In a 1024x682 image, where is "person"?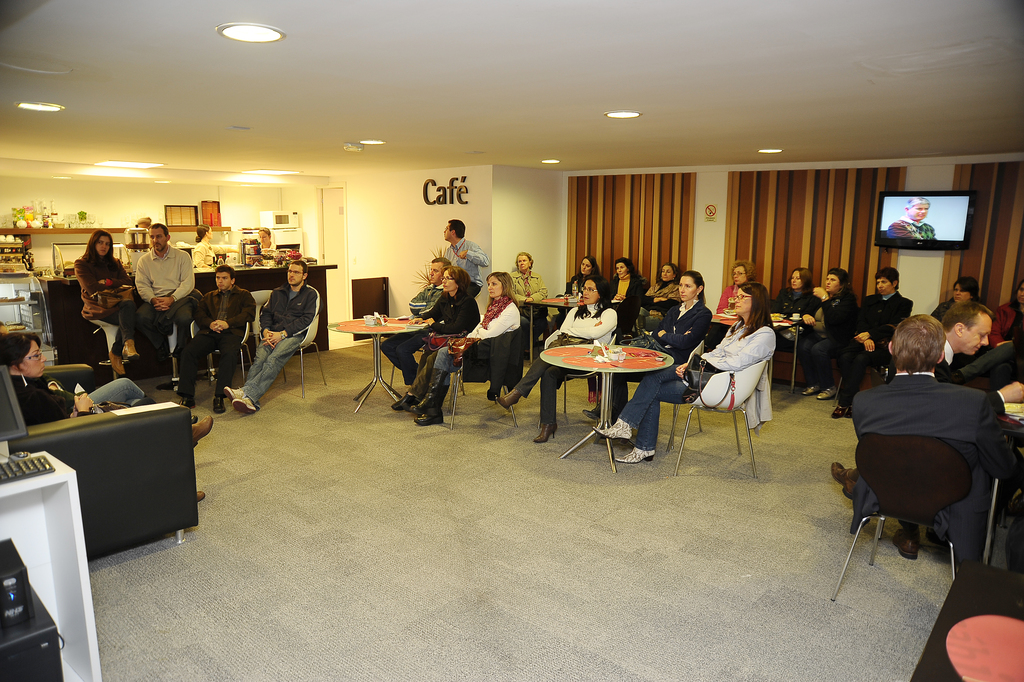
{"left": 134, "top": 222, "right": 198, "bottom": 393}.
